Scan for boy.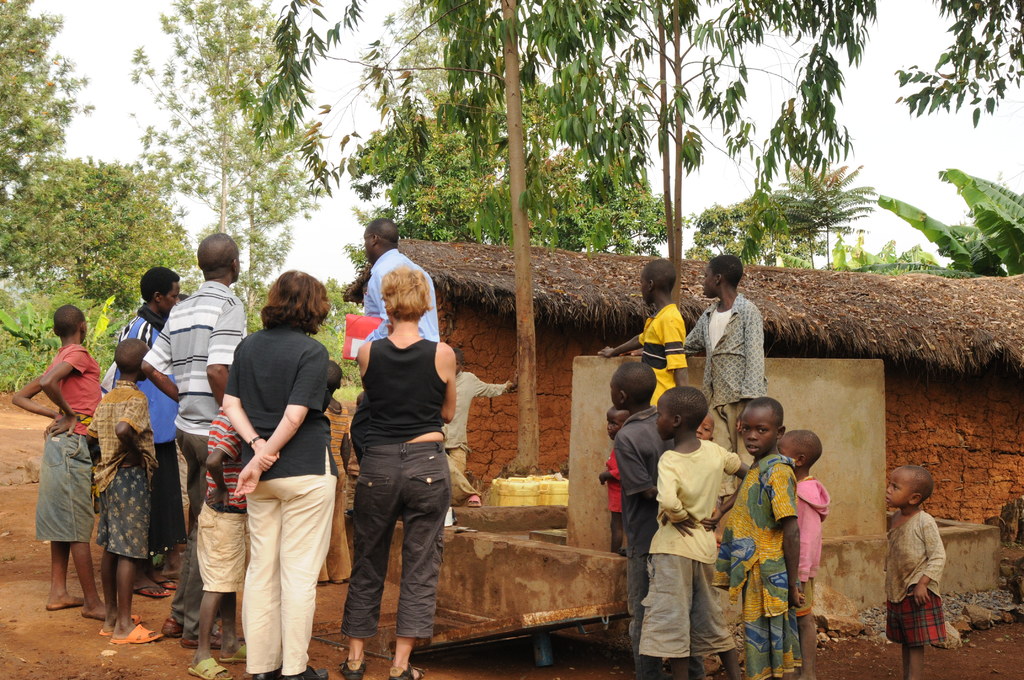
Scan result: region(86, 338, 164, 644).
